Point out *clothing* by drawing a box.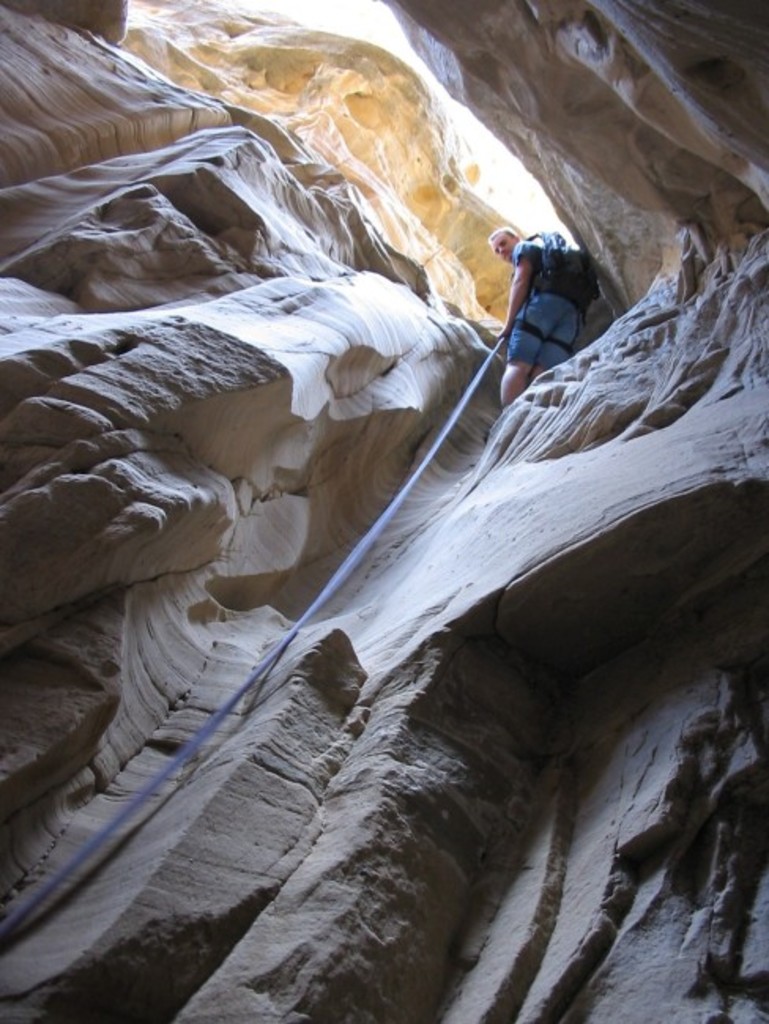
503/216/607/367.
